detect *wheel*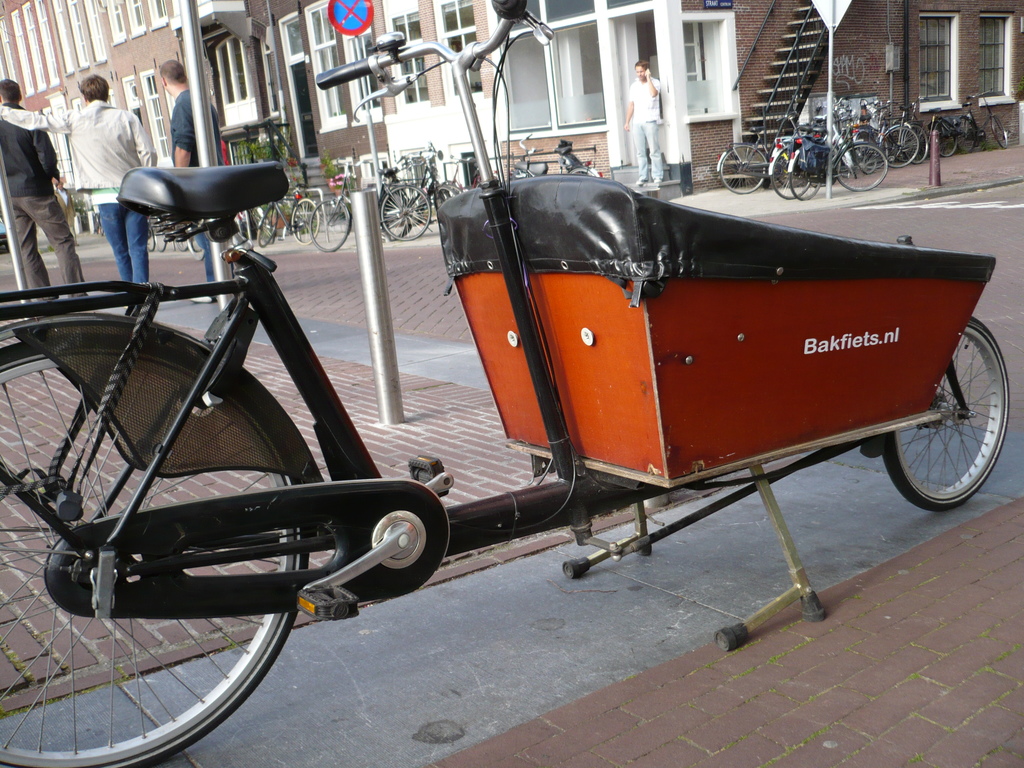
(left=173, top=224, right=187, bottom=249)
